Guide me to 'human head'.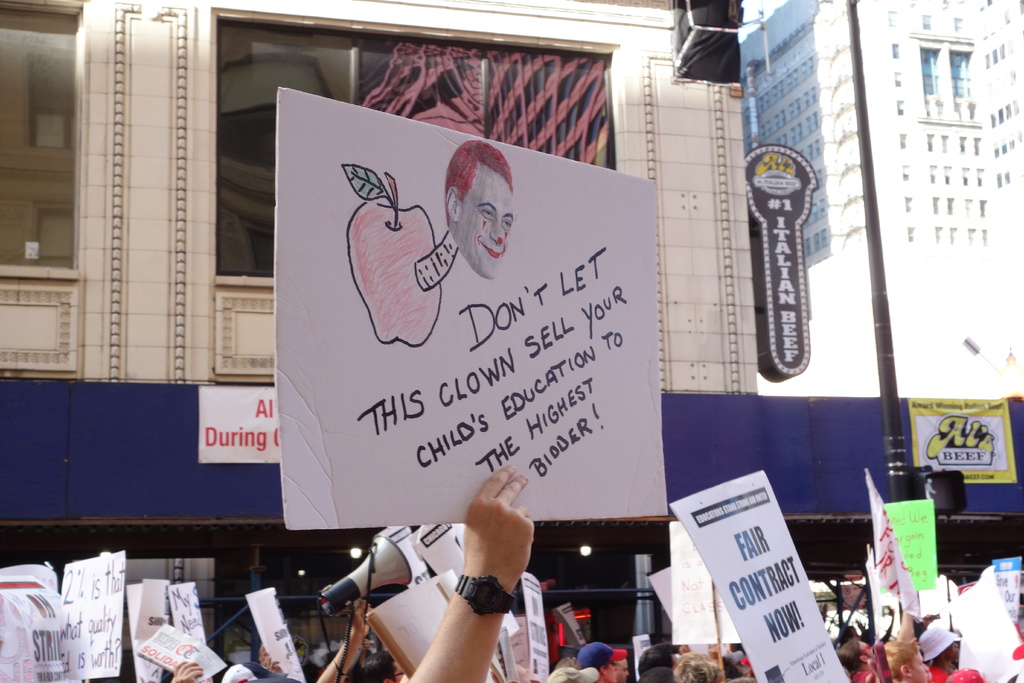
Guidance: x1=919, y1=624, x2=963, y2=663.
